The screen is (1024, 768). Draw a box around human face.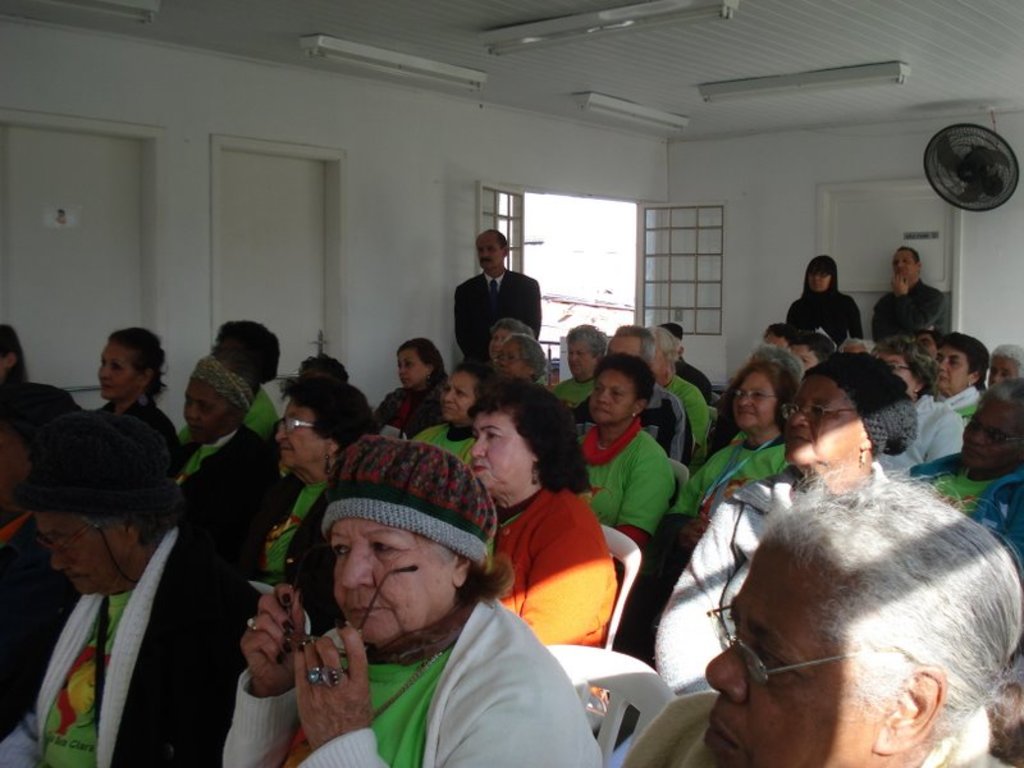
Rect(568, 337, 589, 376).
